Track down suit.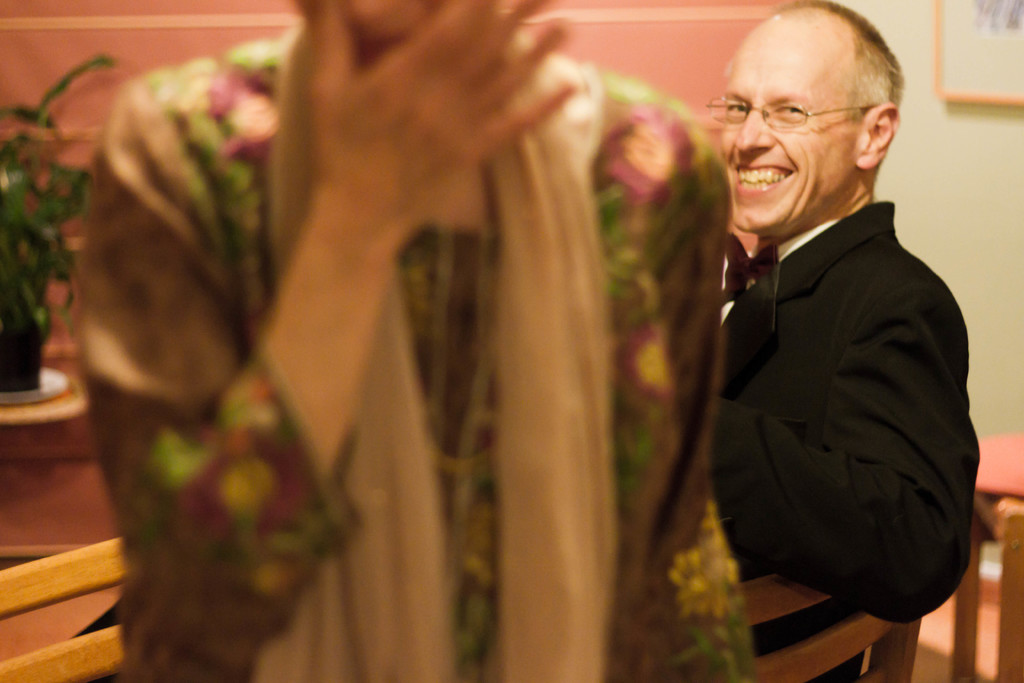
Tracked to {"x1": 682, "y1": 90, "x2": 985, "y2": 657}.
